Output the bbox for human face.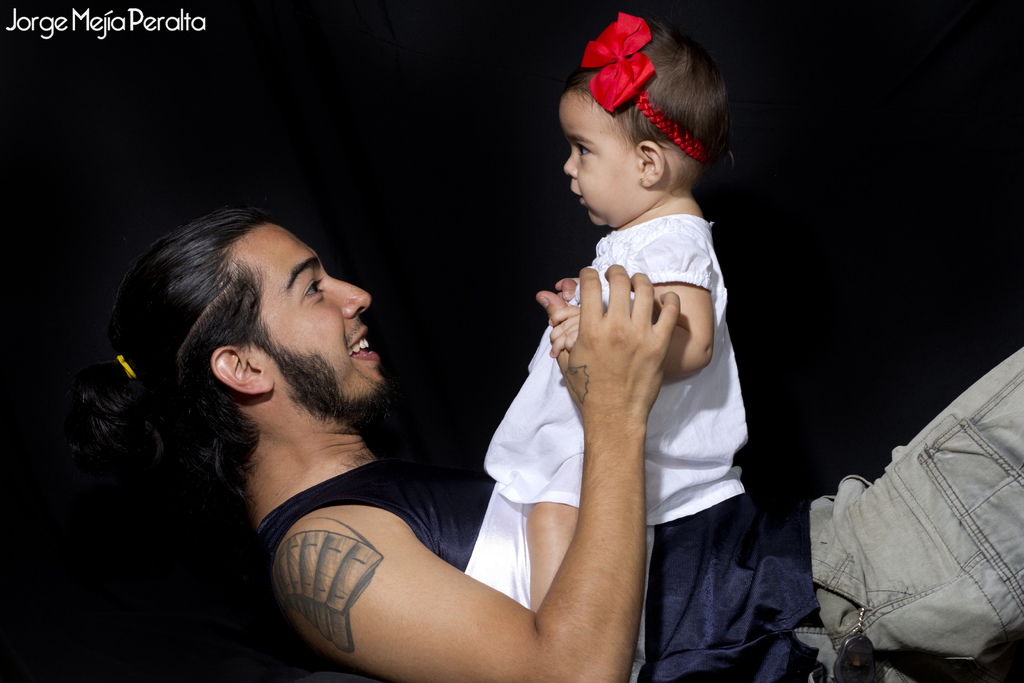
566,94,642,226.
